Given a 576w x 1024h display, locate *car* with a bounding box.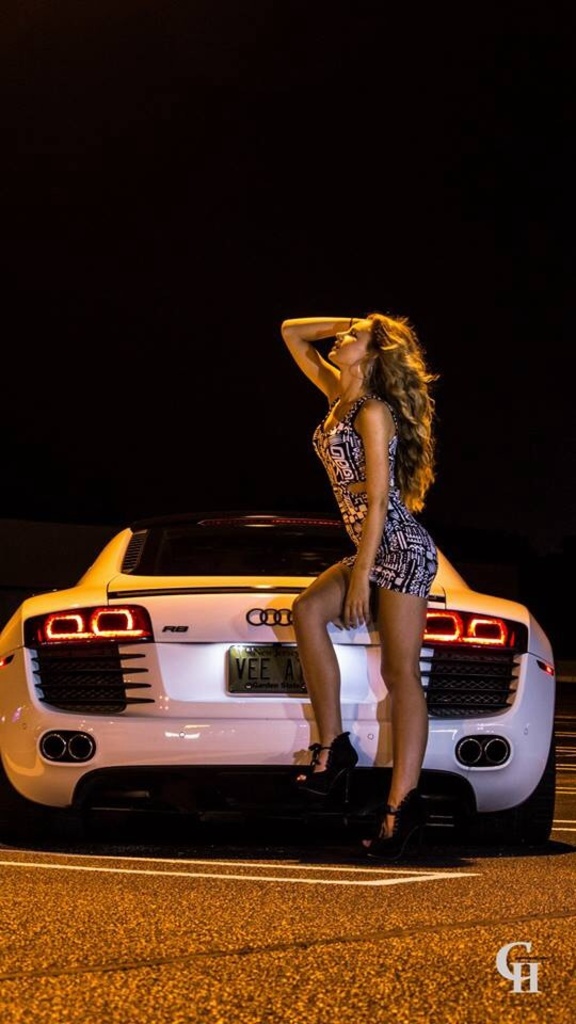
Located: x1=3, y1=508, x2=468, y2=839.
